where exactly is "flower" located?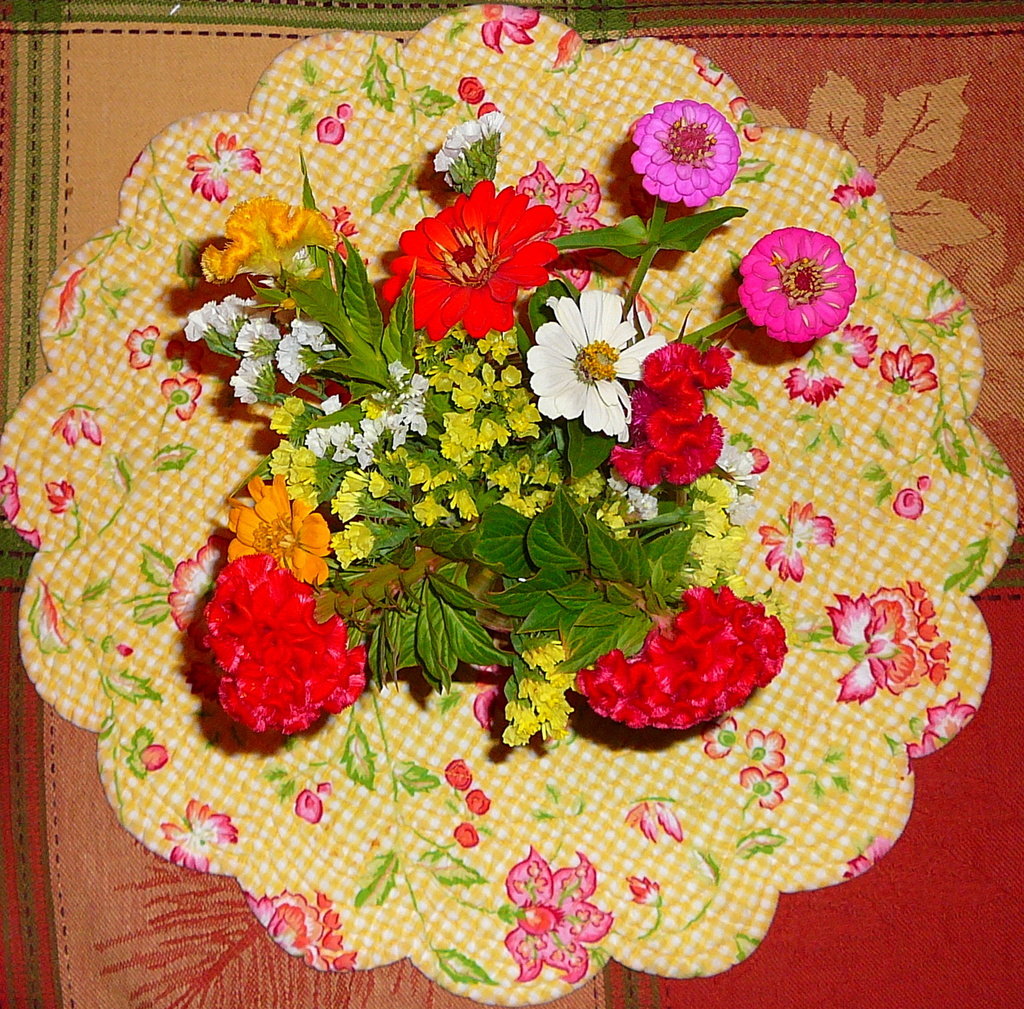
Its bounding box is 384, 178, 565, 354.
